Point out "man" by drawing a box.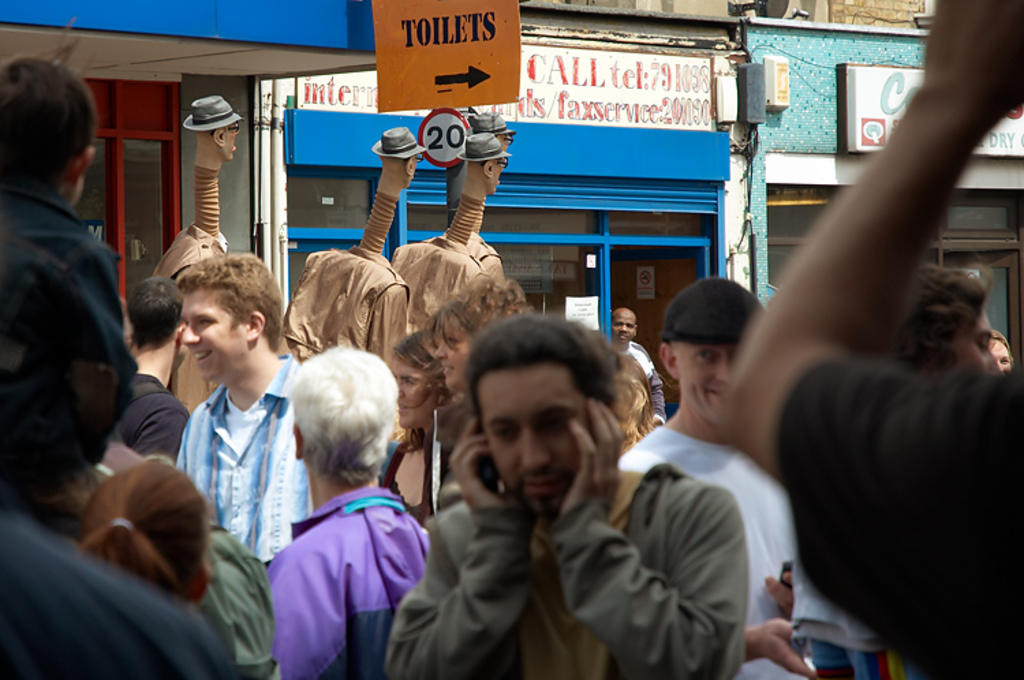
624/289/804/679.
